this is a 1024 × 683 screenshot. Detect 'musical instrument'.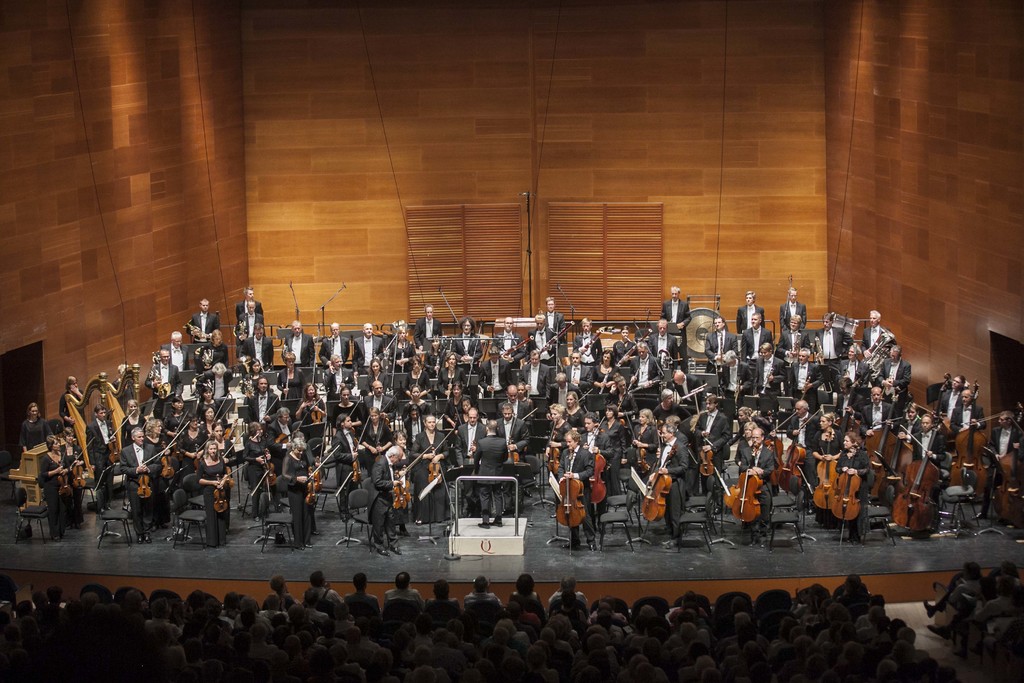
235:352:252:373.
